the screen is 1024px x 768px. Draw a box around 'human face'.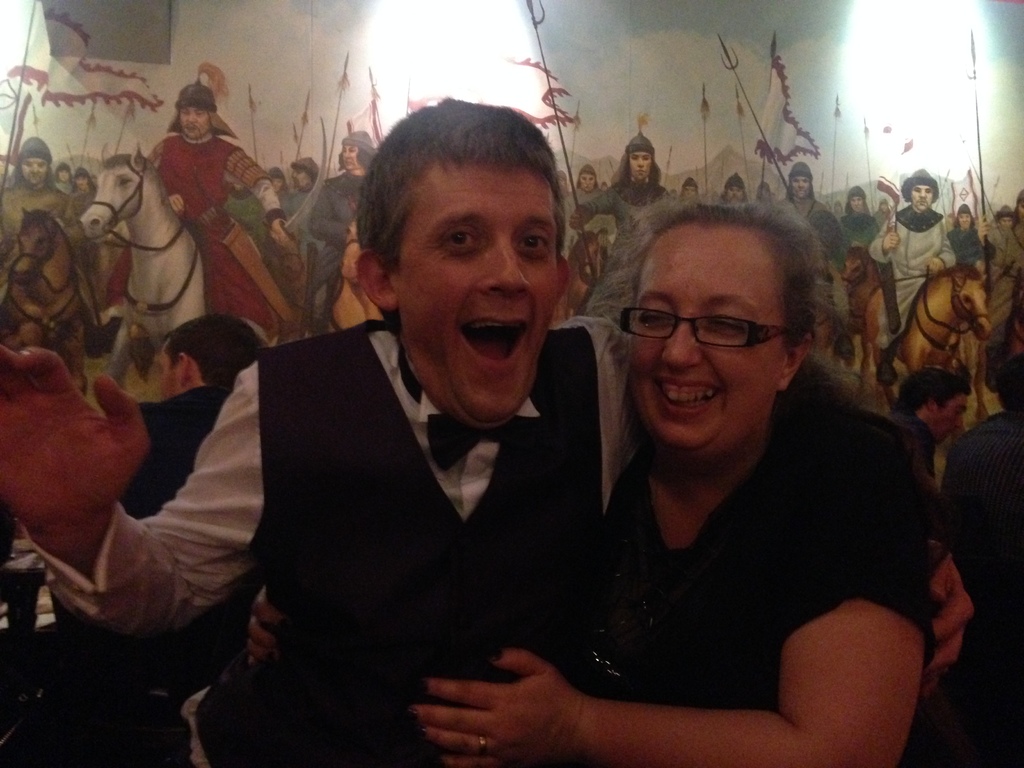
region(391, 157, 561, 429).
